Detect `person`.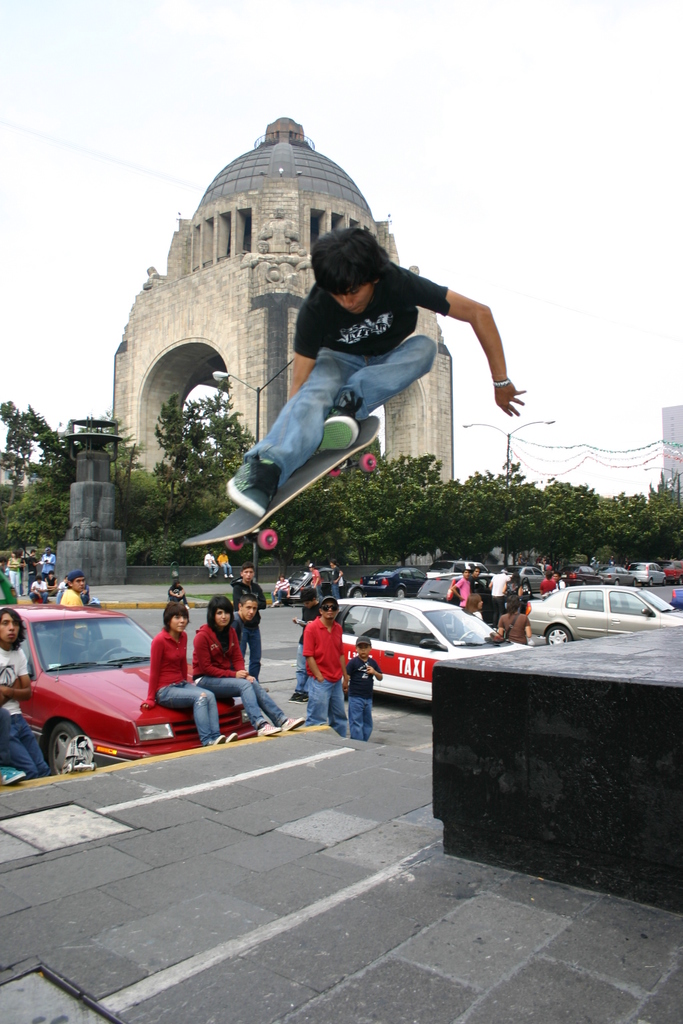
Detected at x1=166, y1=579, x2=191, y2=610.
